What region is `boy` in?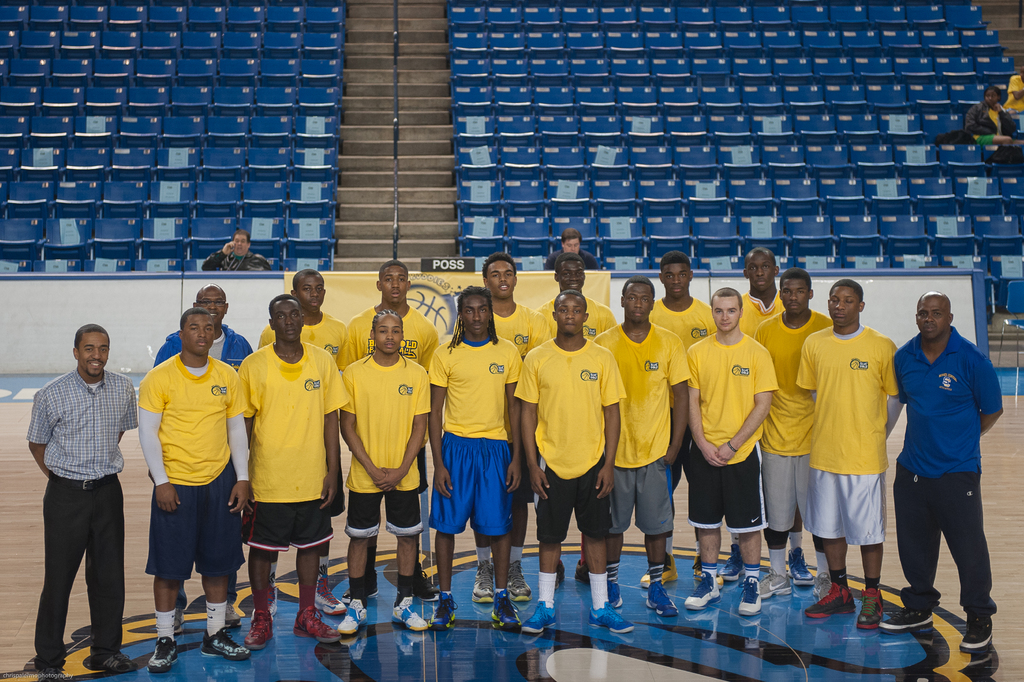
<region>337, 310, 433, 638</region>.
